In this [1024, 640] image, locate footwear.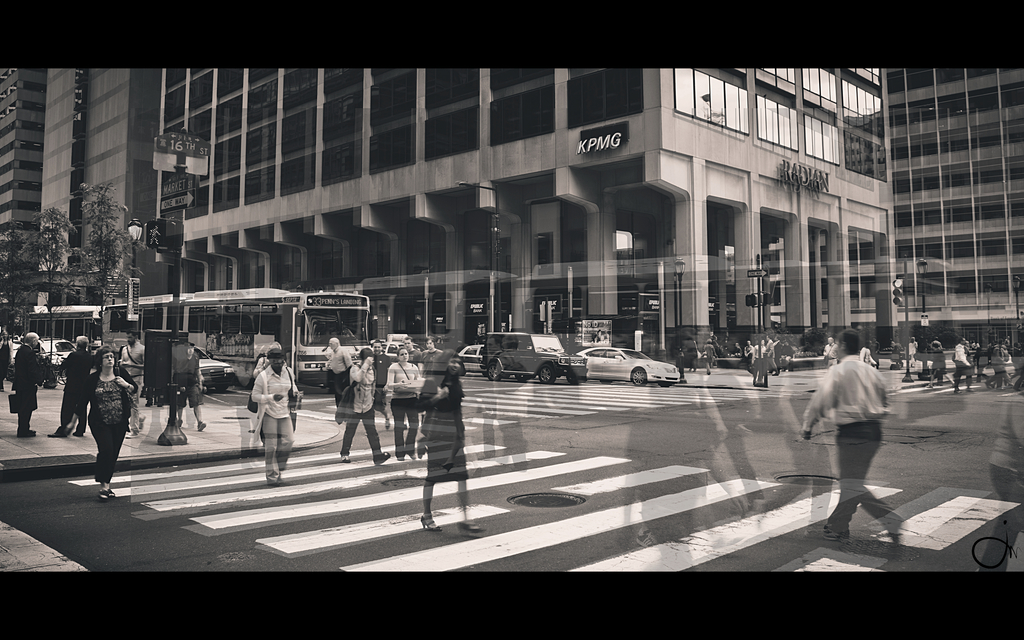
Bounding box: 100, 487, 111, 501.
